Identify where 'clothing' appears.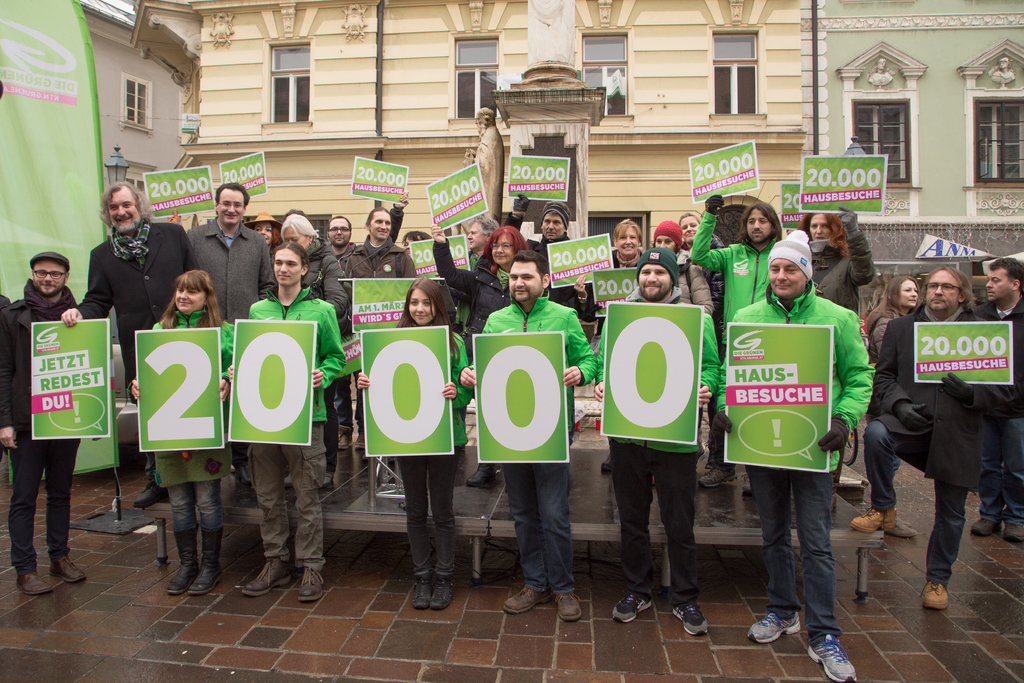
Appears at bbox(687, 204, 785, 325).
